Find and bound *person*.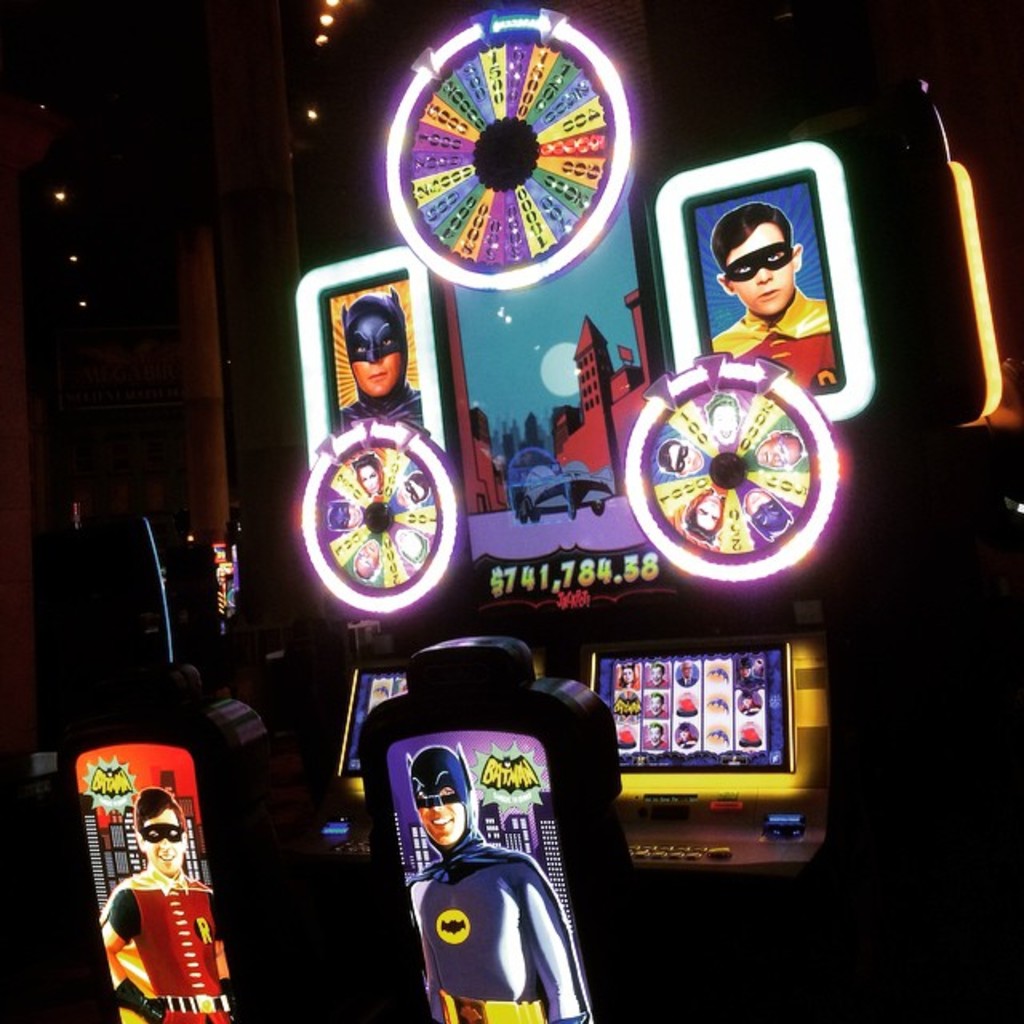
Bound: bbox=[336, 277, 422, 426].
